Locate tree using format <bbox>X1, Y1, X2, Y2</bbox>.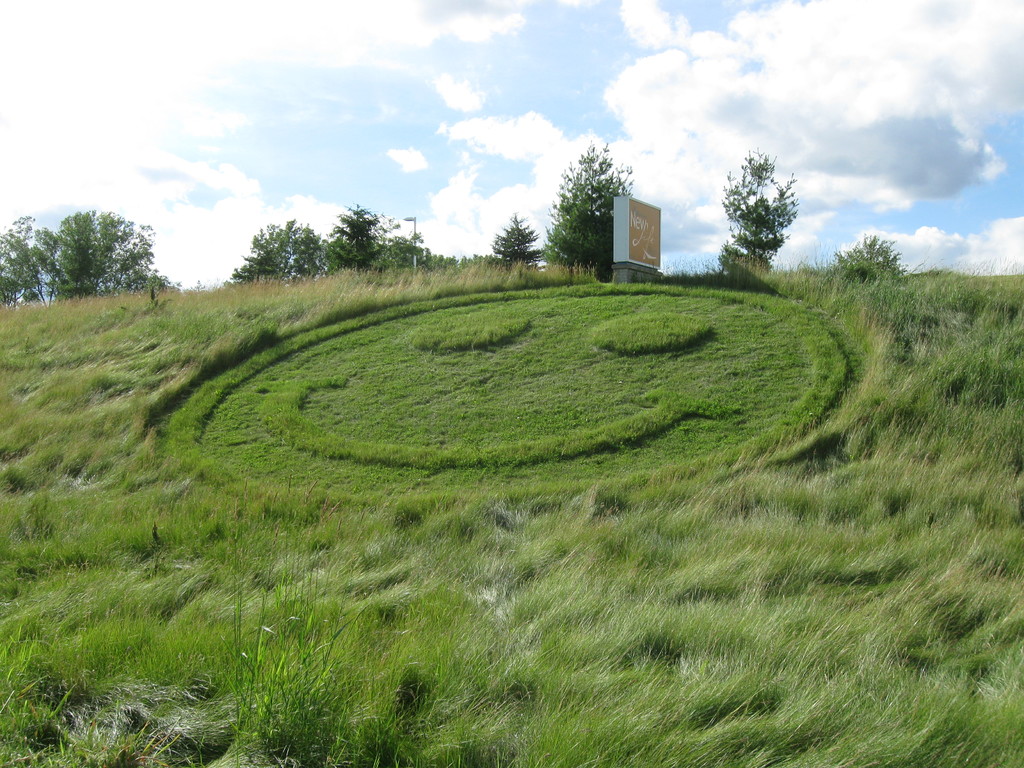
<bbox>460, 220, 544, 268</bbox>.
